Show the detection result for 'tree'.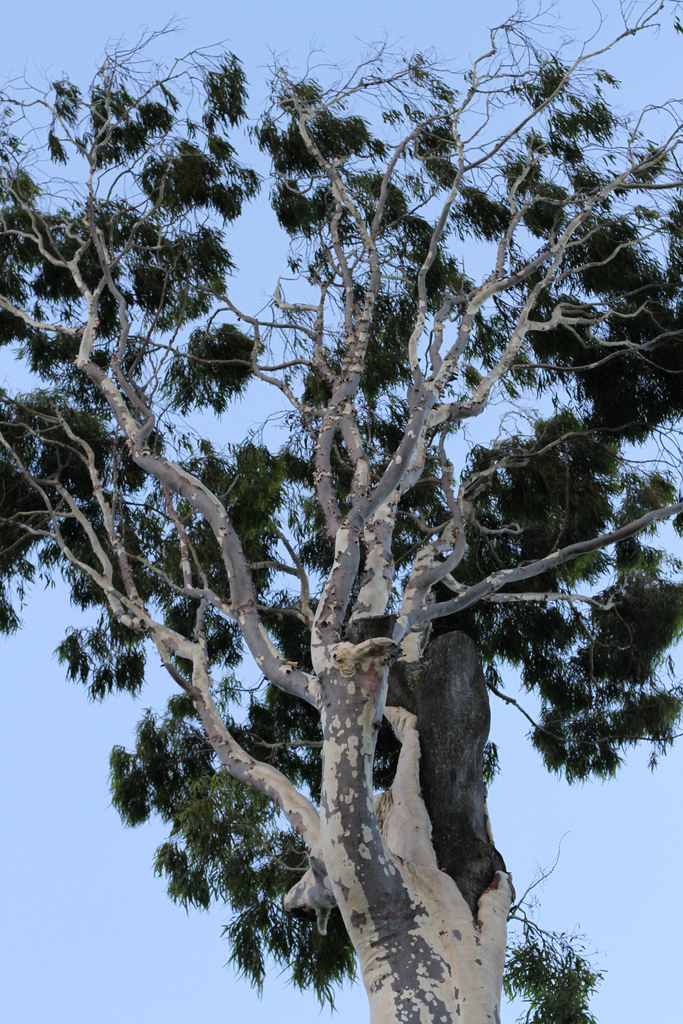
(x1=0, y1=0, x2=682, y2=1023).
